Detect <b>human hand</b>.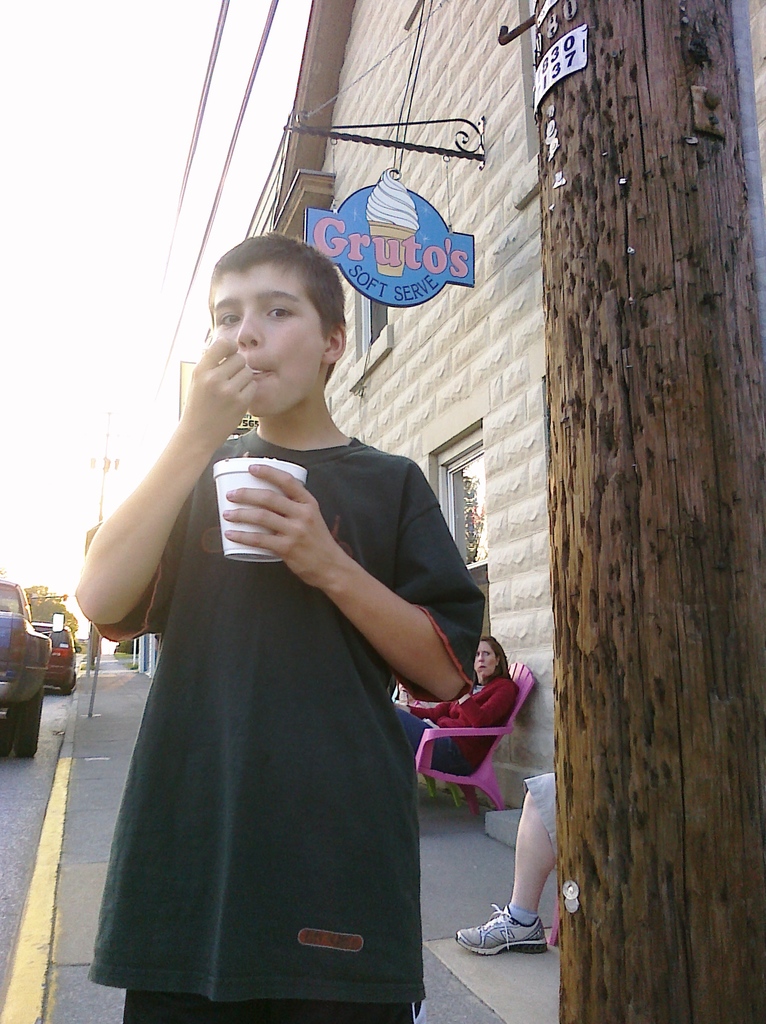
Detected at <region>189, 339, 257, 436</region>.
